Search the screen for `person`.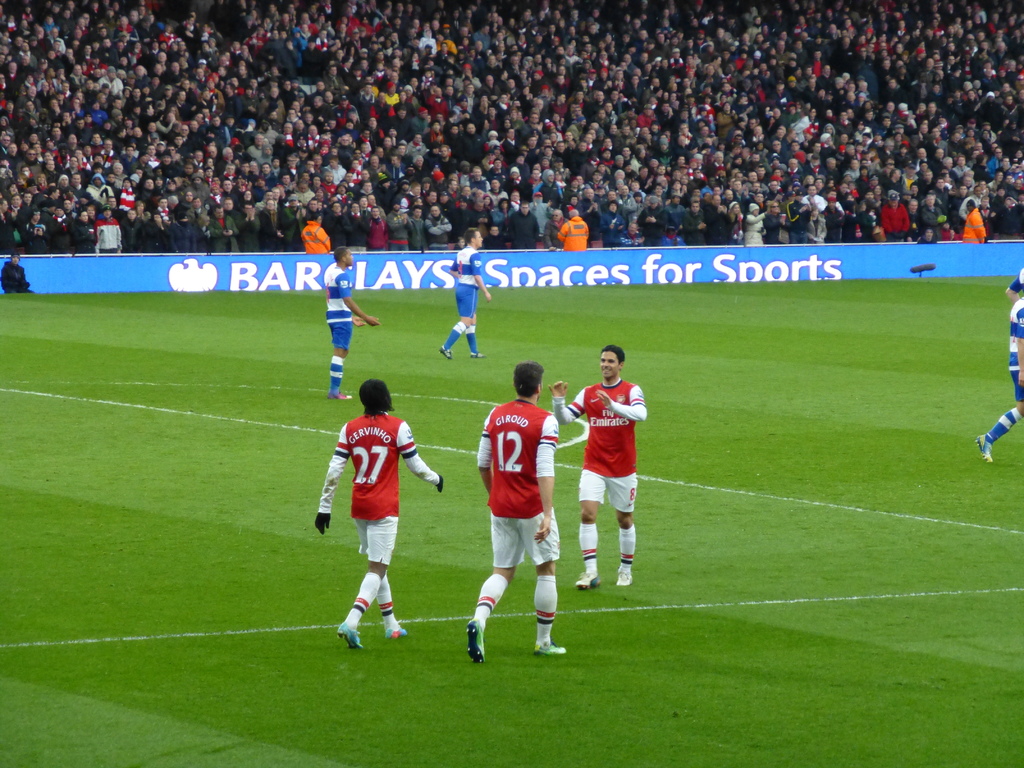
Found at select_region(326, 250, 378, 401).
